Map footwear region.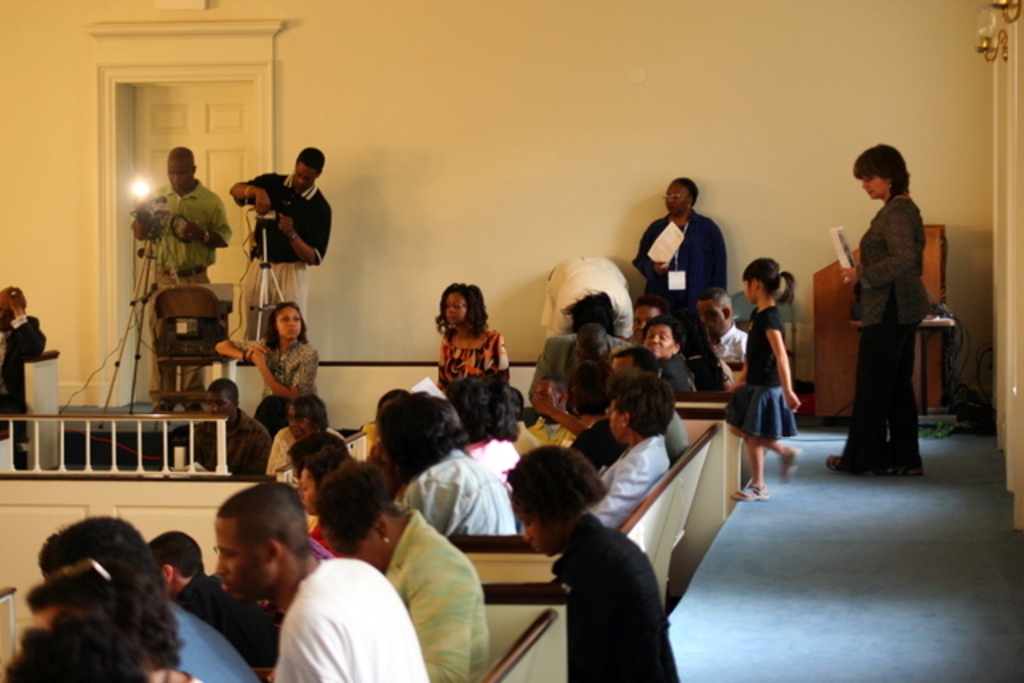
Mapped to {"x1": 778, "y1": 441, "x2": 803, "y2": 485}.
